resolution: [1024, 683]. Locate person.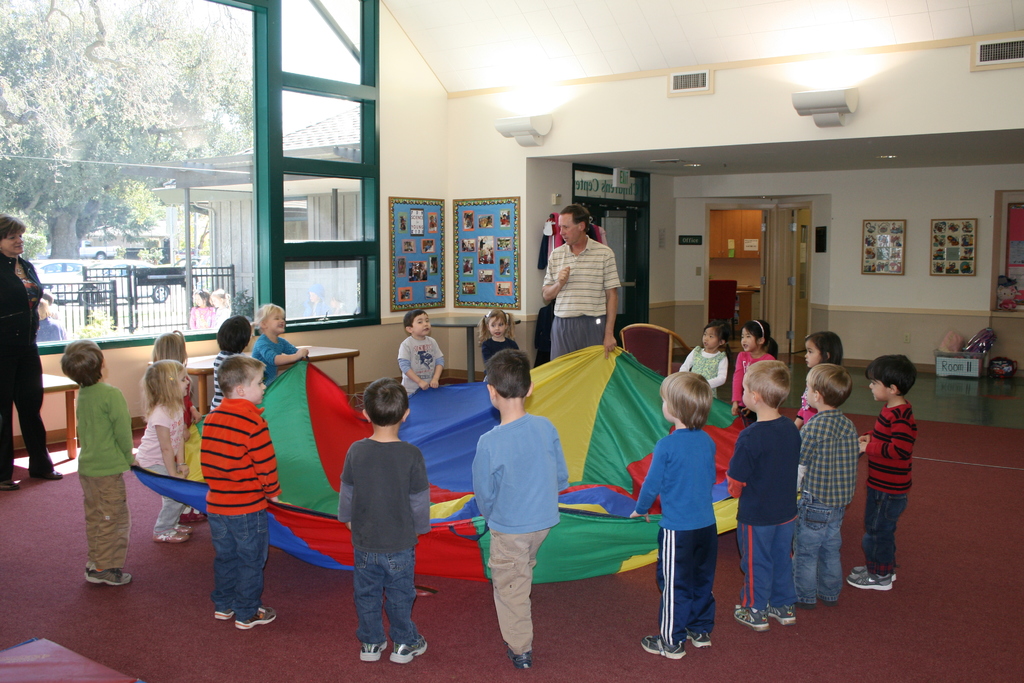
detection(200, 353, 280, 630).
